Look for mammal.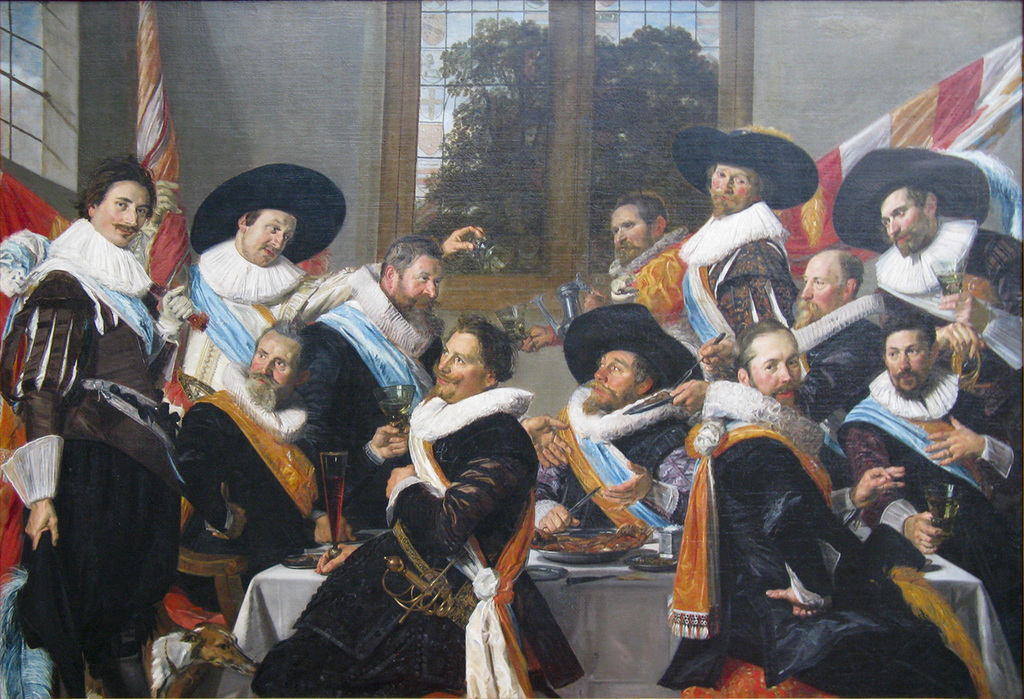
Found: x1=842 y1=310 x2=1023 y2=673.
